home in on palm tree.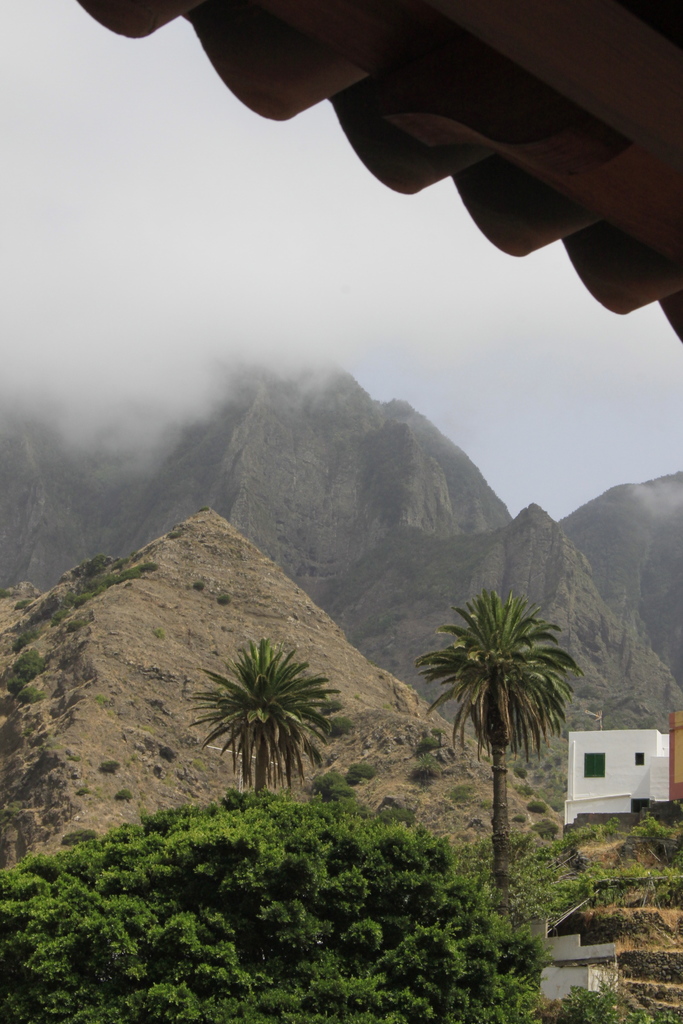
Homed in at [x1=193, y1=633, x2=312, y2=846].
